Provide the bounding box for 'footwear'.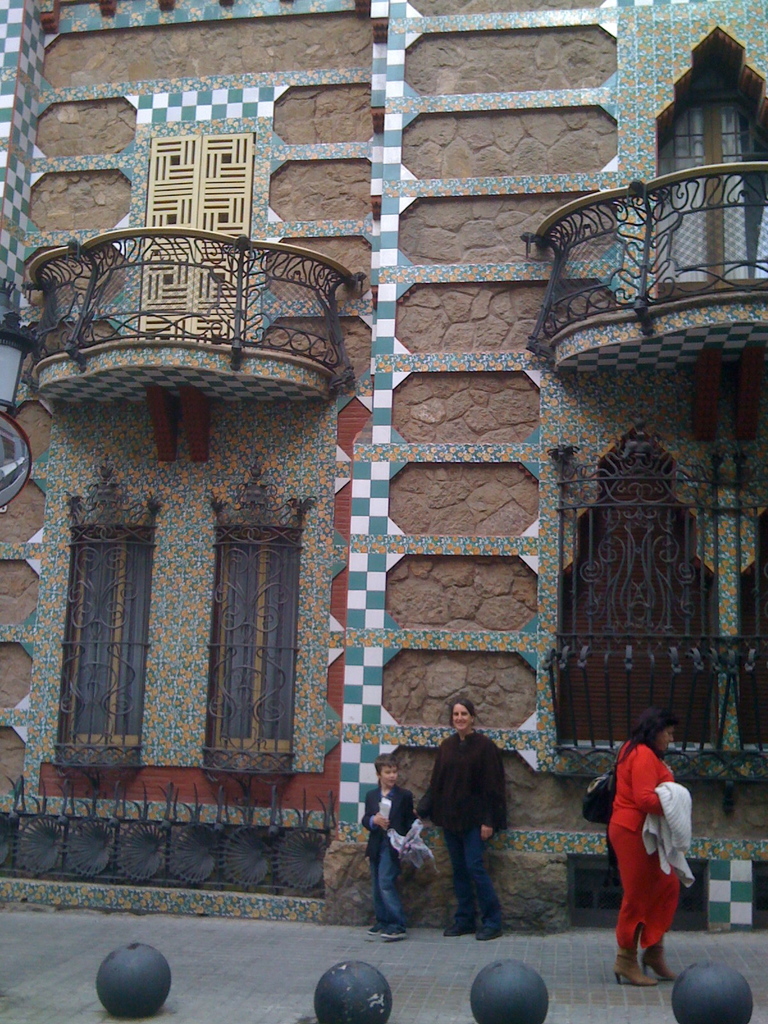
<box>474,925,502,940</box>.
